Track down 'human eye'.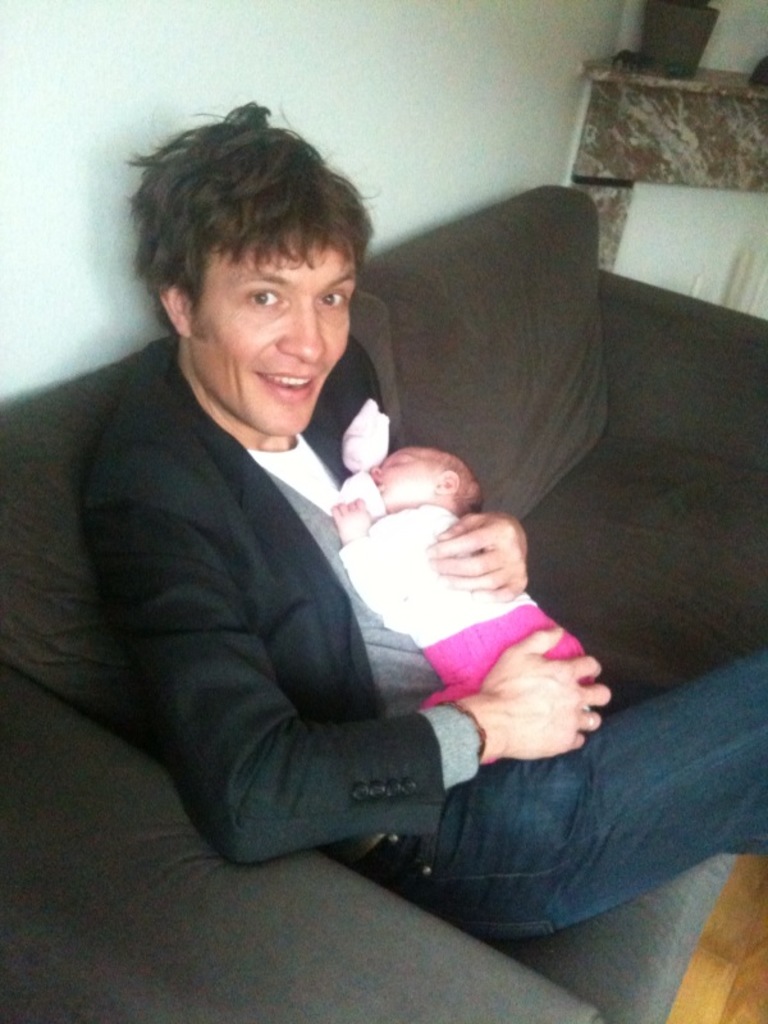
Tracked to (242, 288, 284, 311).
